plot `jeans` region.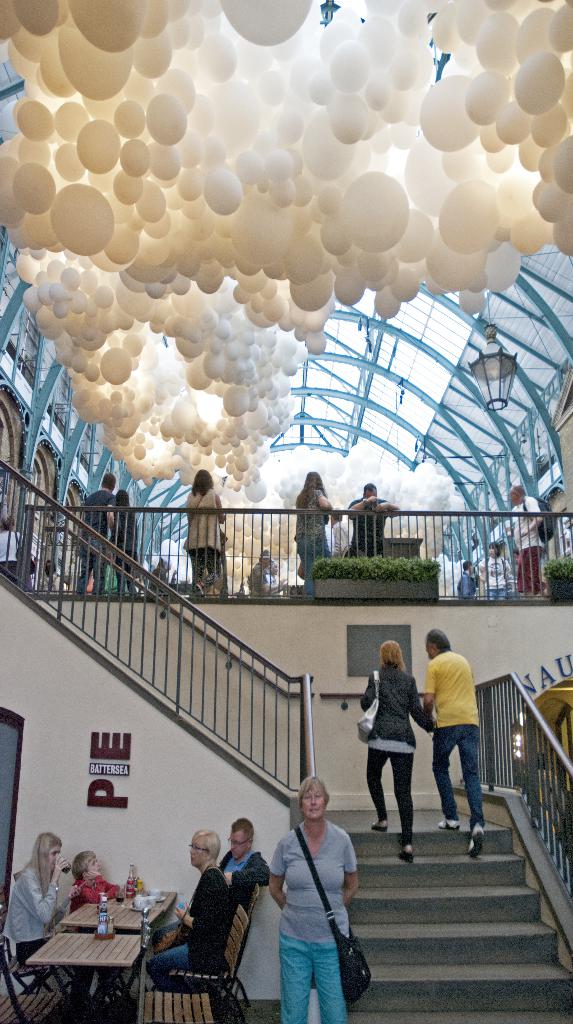
Plotted at locate(70, 541, 105, 601).
